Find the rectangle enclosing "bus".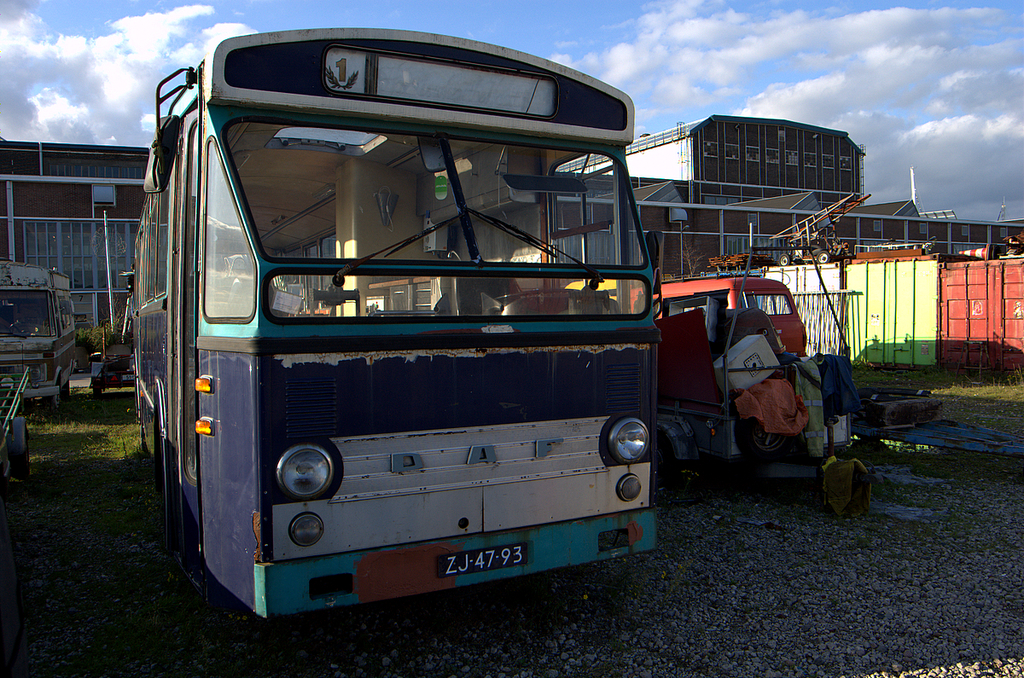
locate(0, 259, 79, 418).
